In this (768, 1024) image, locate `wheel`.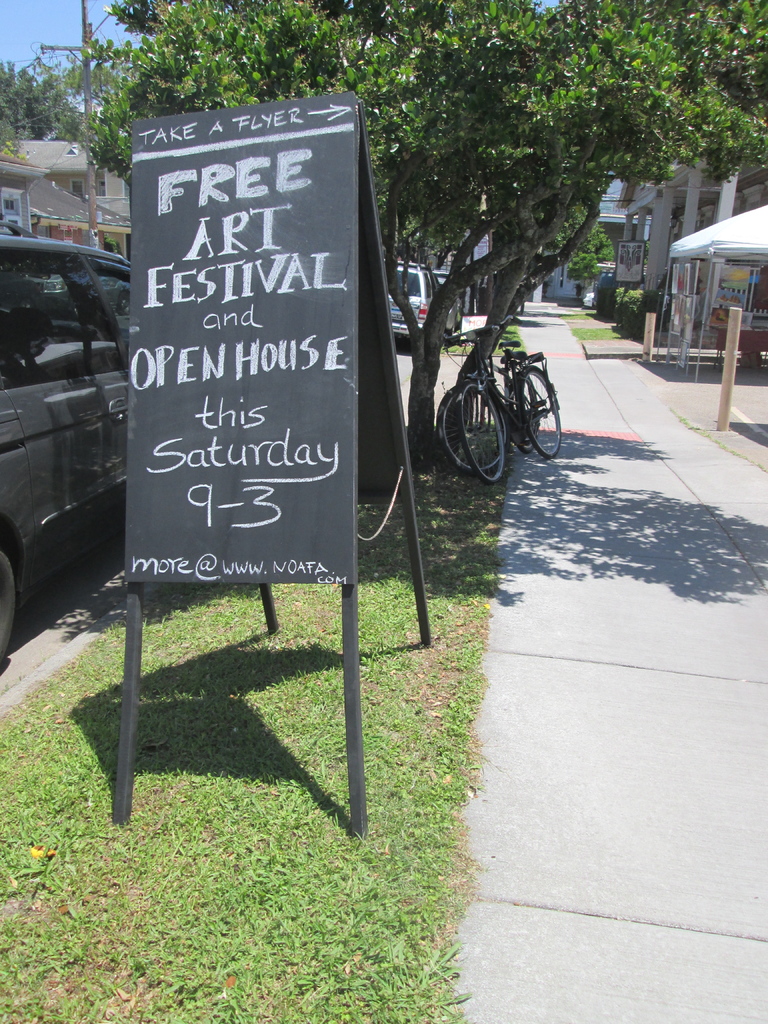
Bounding box: box(508, 369, 541, 455).
